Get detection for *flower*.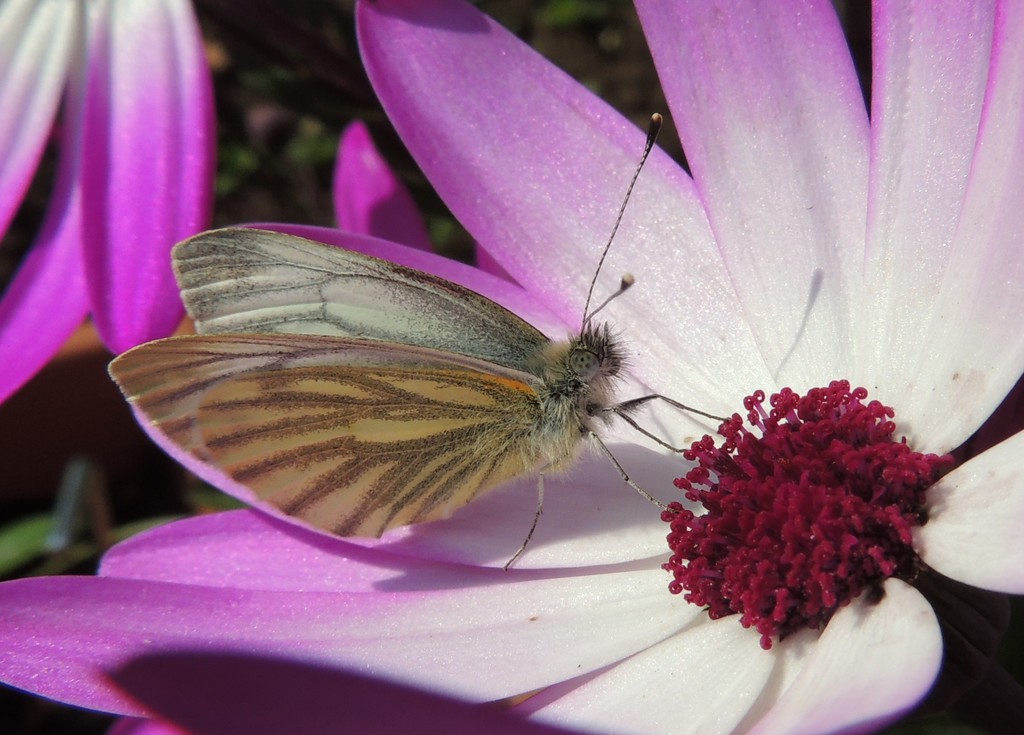
Detection: region(649, 372, 933, 644).
